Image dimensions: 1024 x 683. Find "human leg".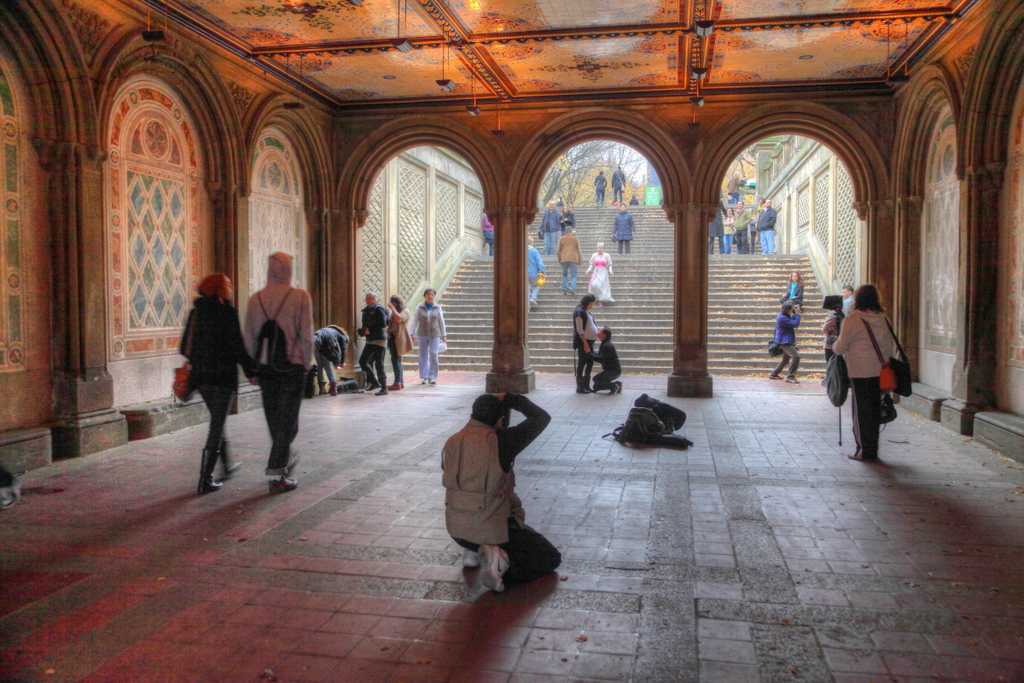
311/335/325/398.
